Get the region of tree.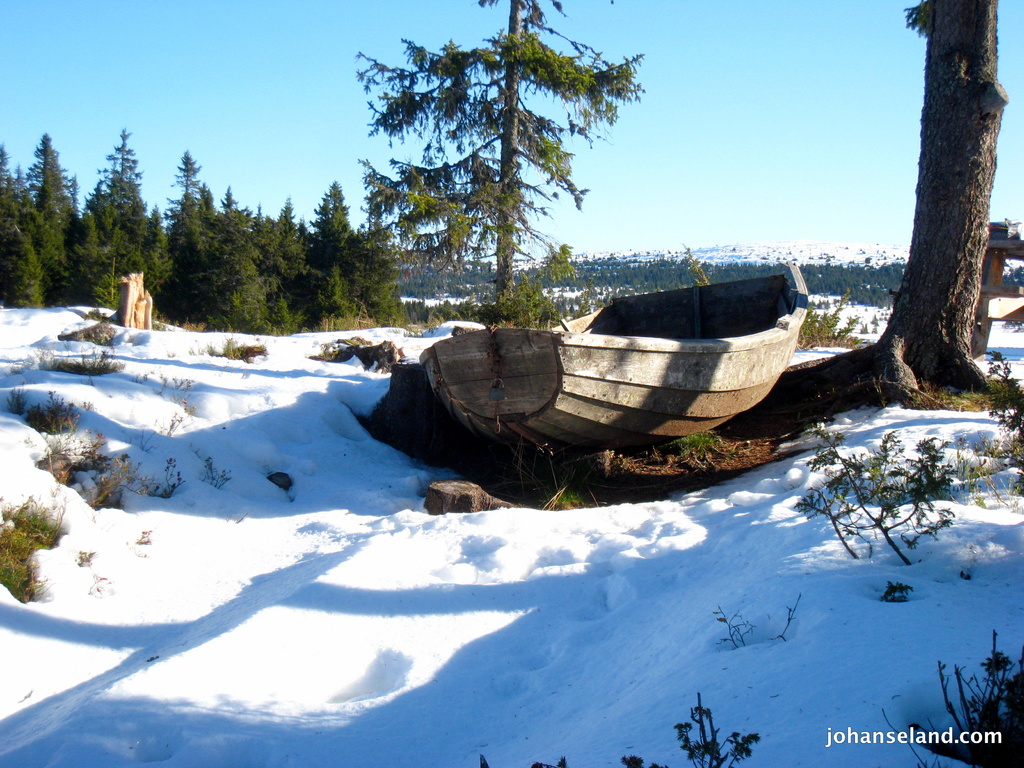
[left=18, top=135, right=80, bottom=300].
